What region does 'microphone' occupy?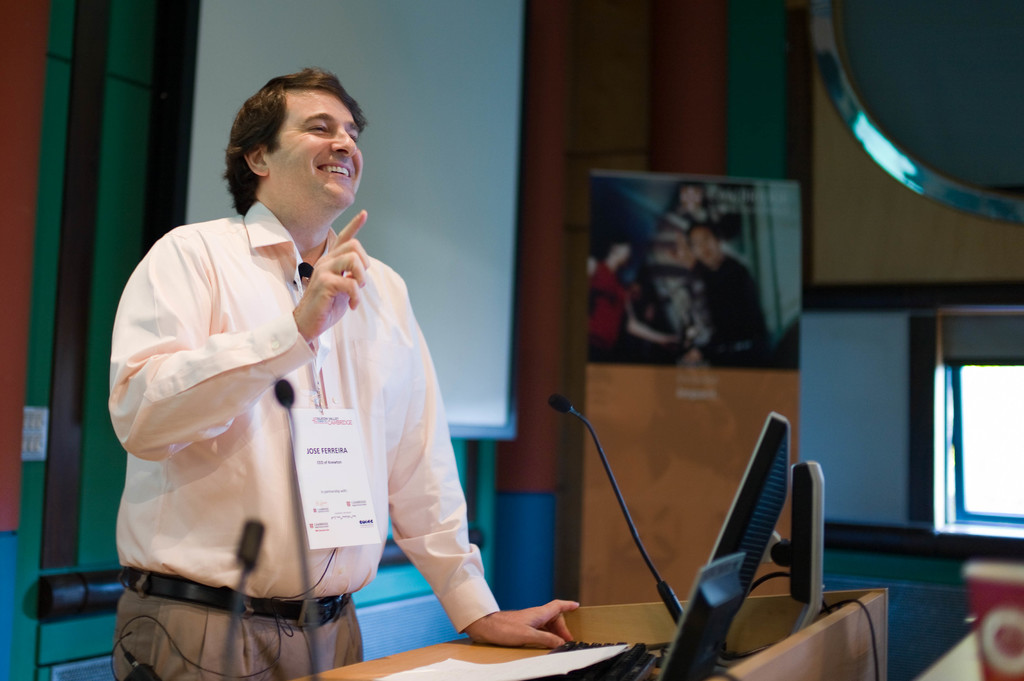
l=232, t=518, r=266, b=573.
